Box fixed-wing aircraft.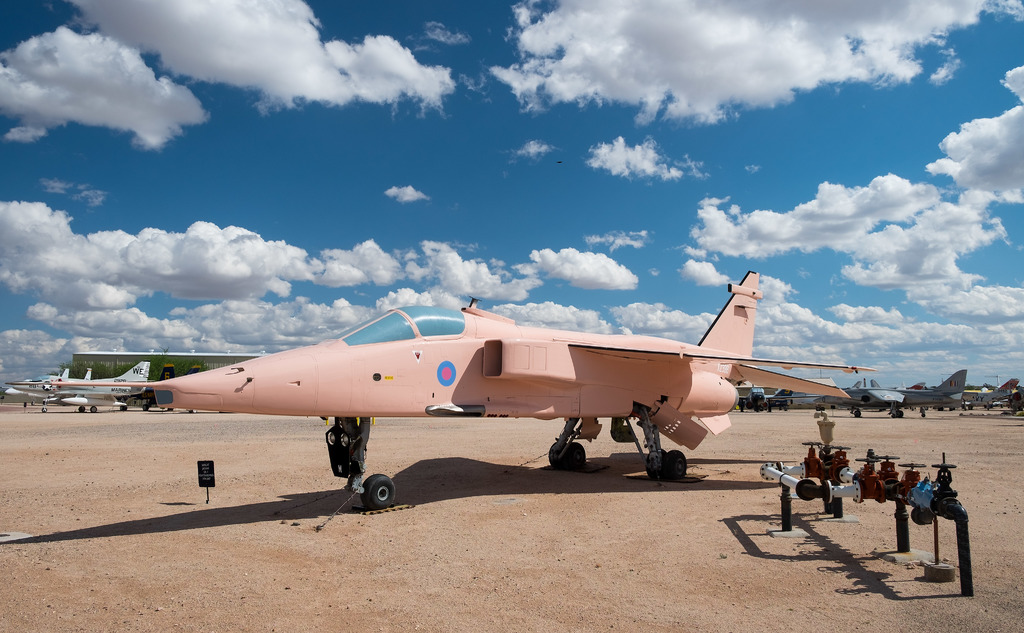
BBox(47, 361, 150, 413).
